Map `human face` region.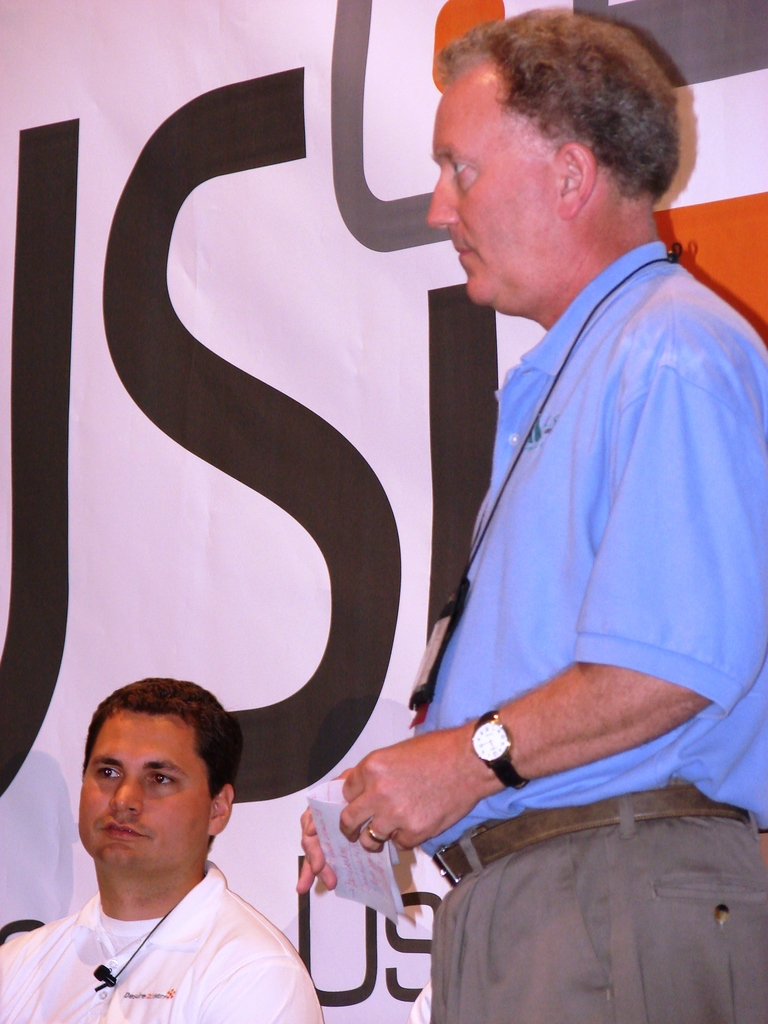
Mapped to [80, 707, 220, 871].
